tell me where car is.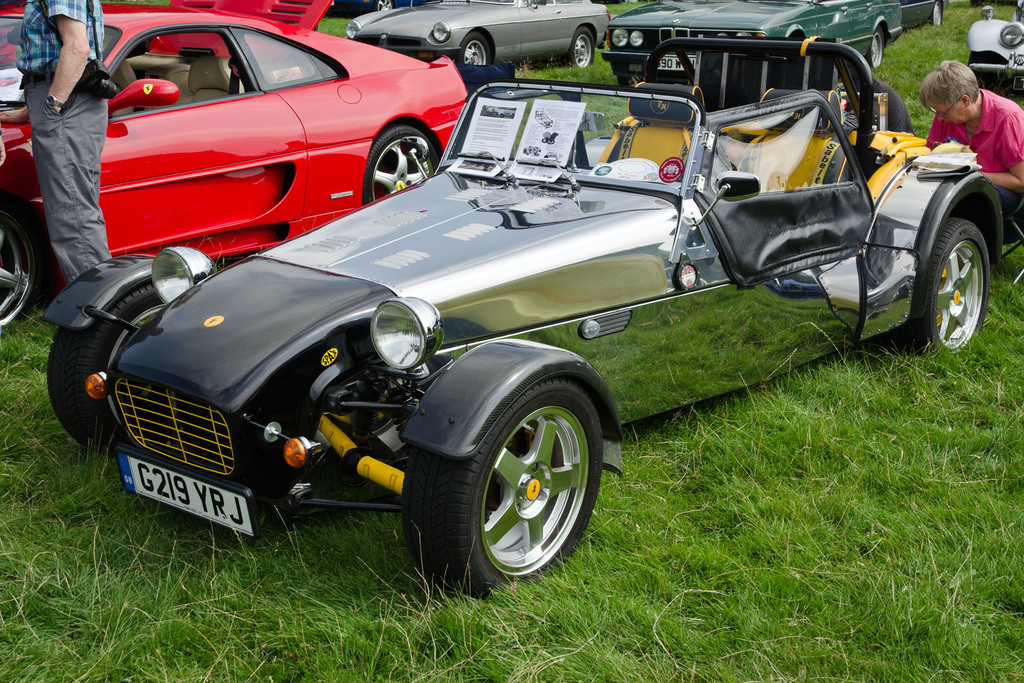
car is at [left=594, top=1, right=901, bottom=84].
